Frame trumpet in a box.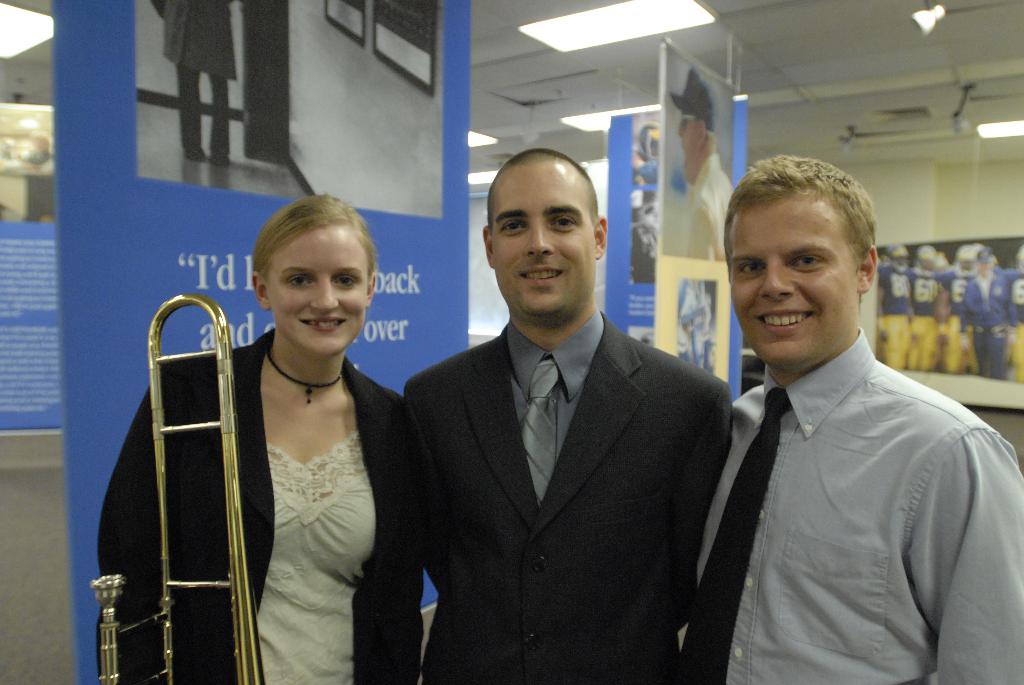
crop(88, 295, 262, 684).
